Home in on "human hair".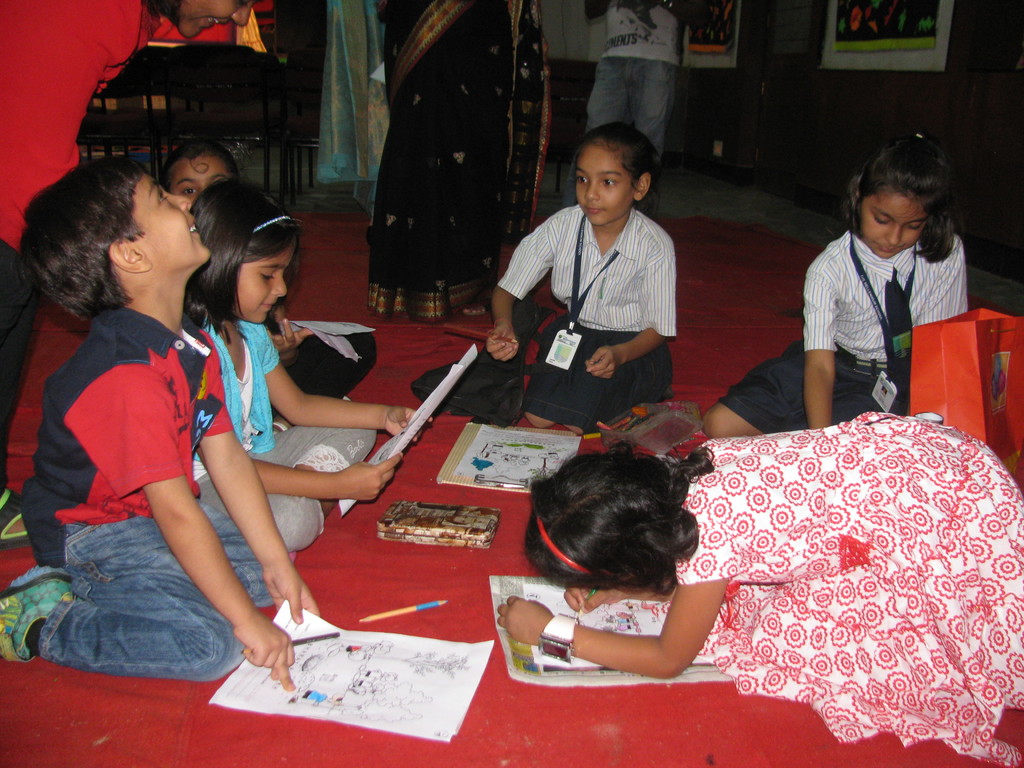
Homed in at (181, 175, 304, 341).
